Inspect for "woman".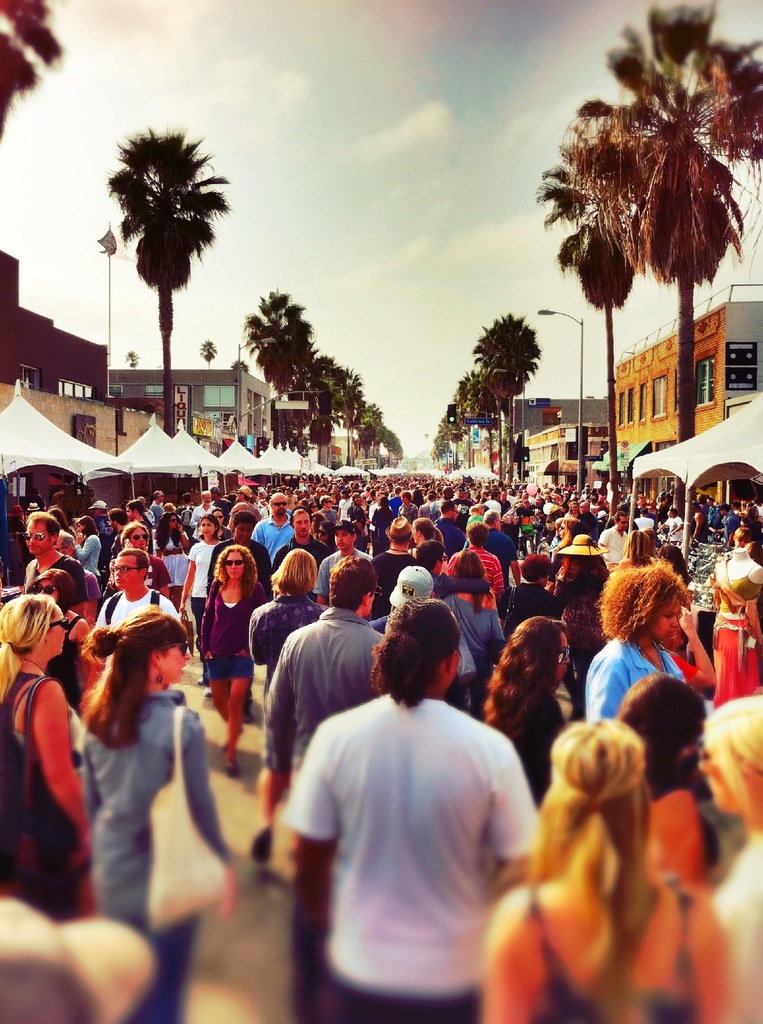
Inspection: {"x1": 199, "y1": 544, "x2": 270, "y2": 779}.
